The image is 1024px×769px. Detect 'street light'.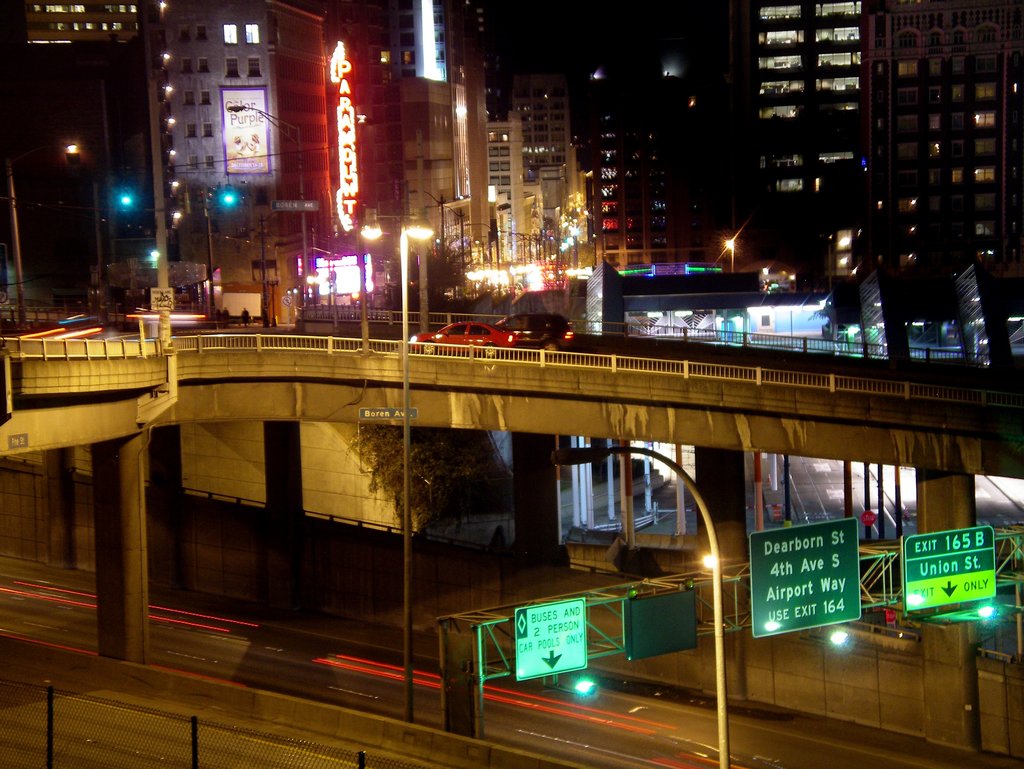
Detection: <bbox>205, 188, 238, 317</bbox>.
